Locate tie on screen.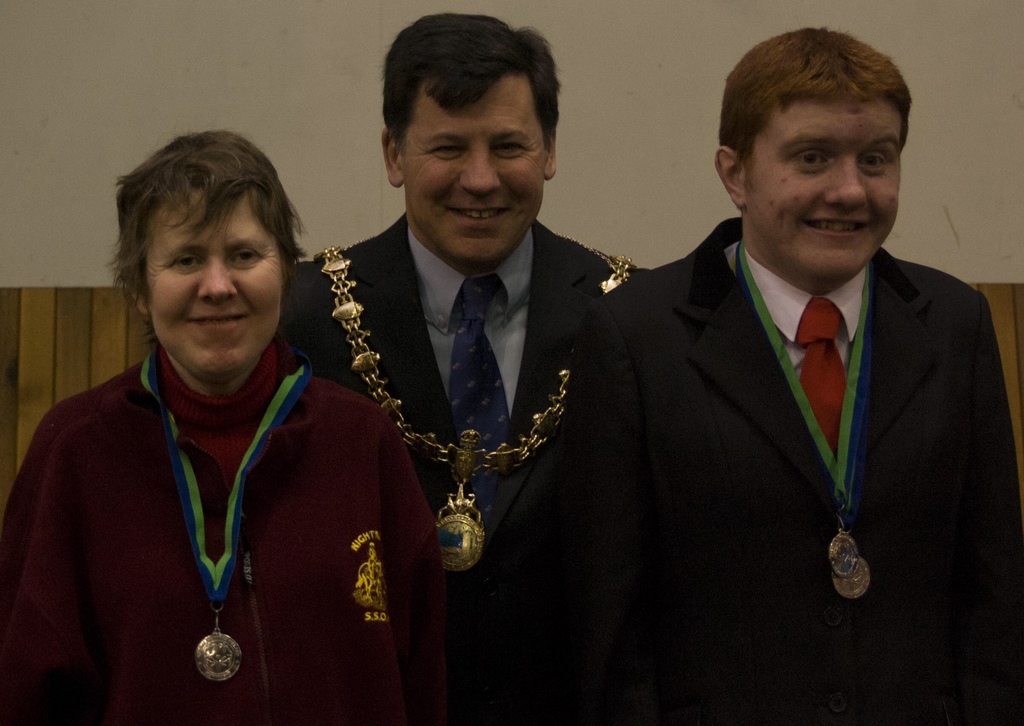
On screen at Rect(450, 272, 517, 525).
